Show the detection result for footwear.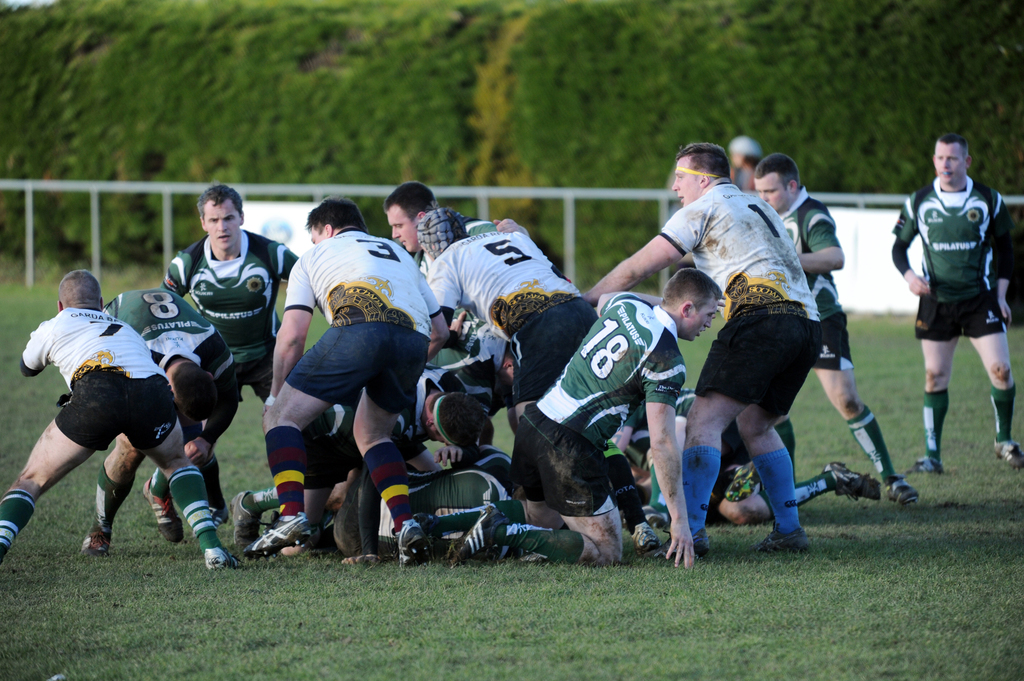
Rect(693, 531, 709, 557).
